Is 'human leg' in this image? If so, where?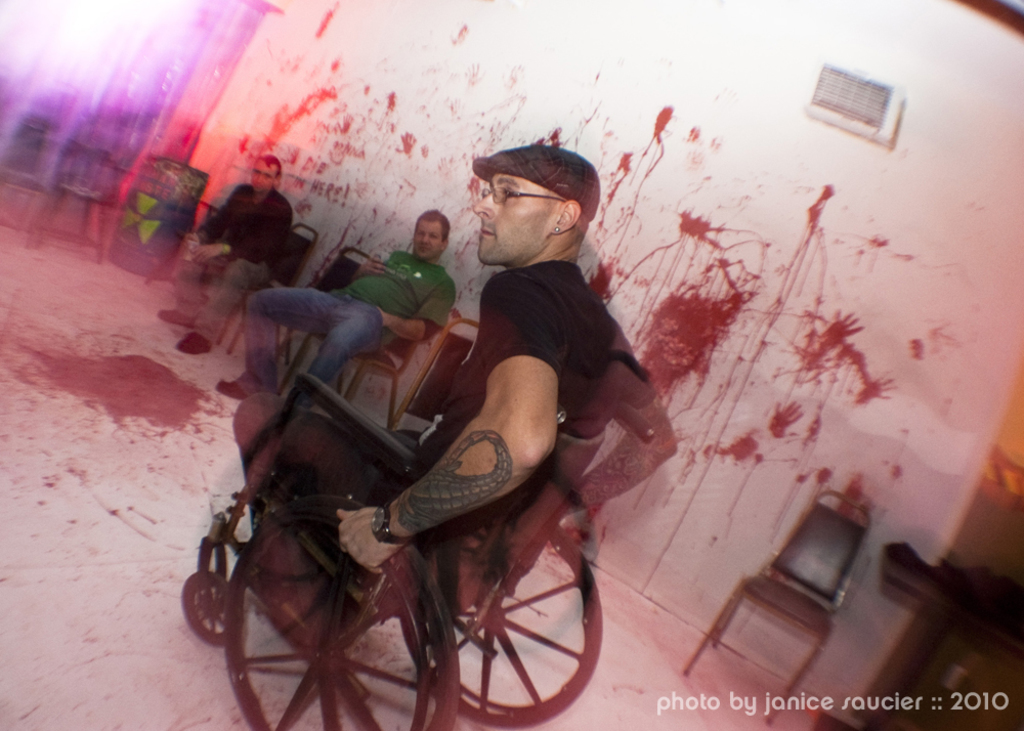
Yes, at pyautogui.locateOnScreen(280, 300, 391, 407).
